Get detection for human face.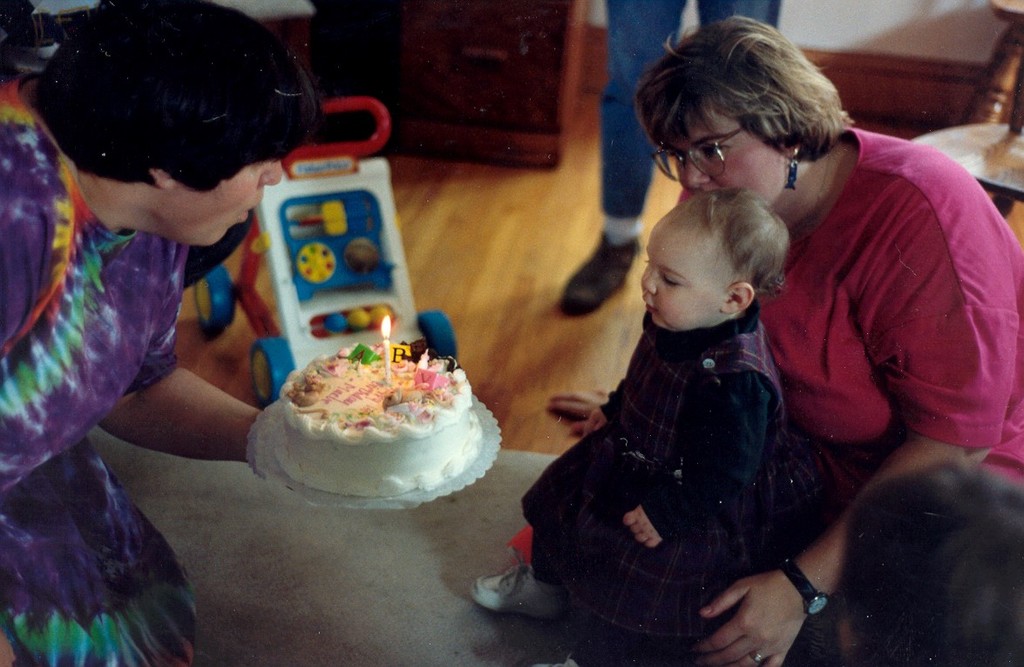
Detection: l=667, t=103, r=805, b=205.
